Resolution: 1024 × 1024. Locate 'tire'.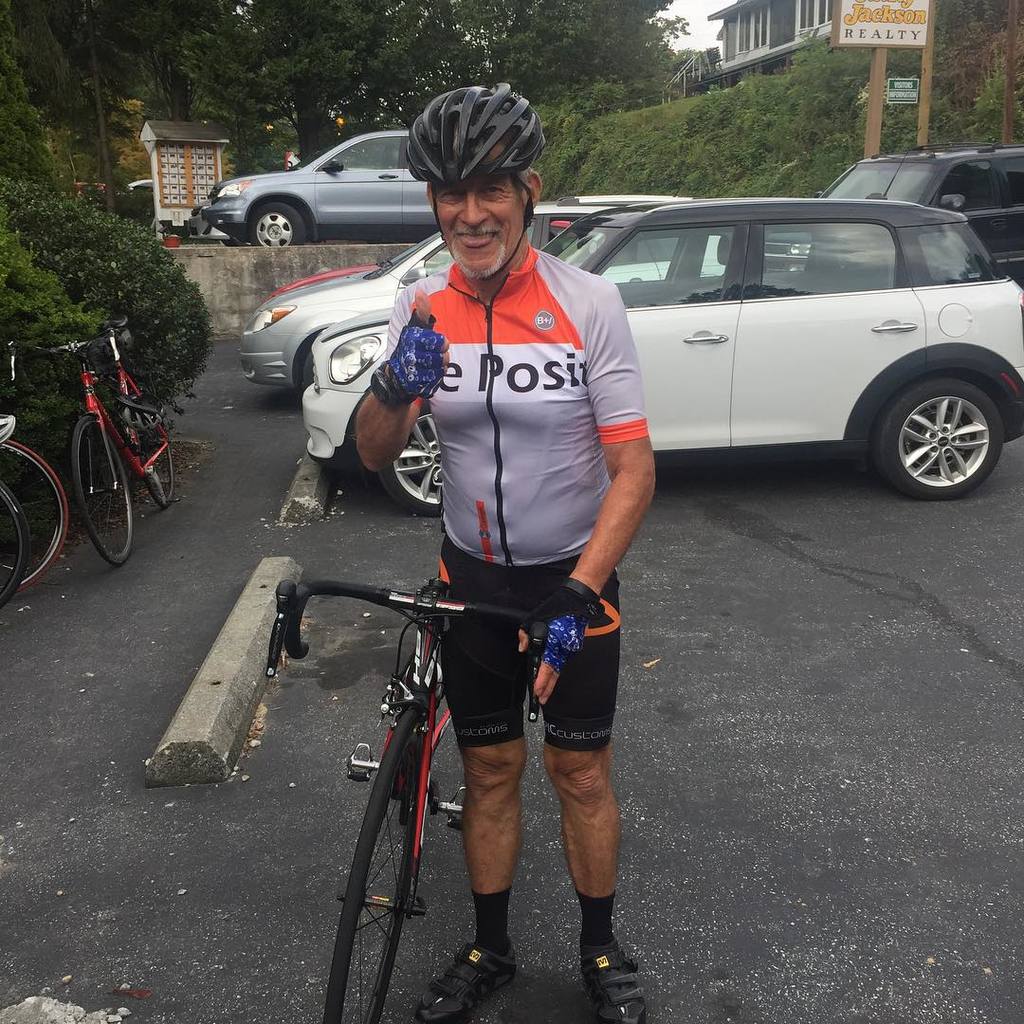
250,202,305,250.
